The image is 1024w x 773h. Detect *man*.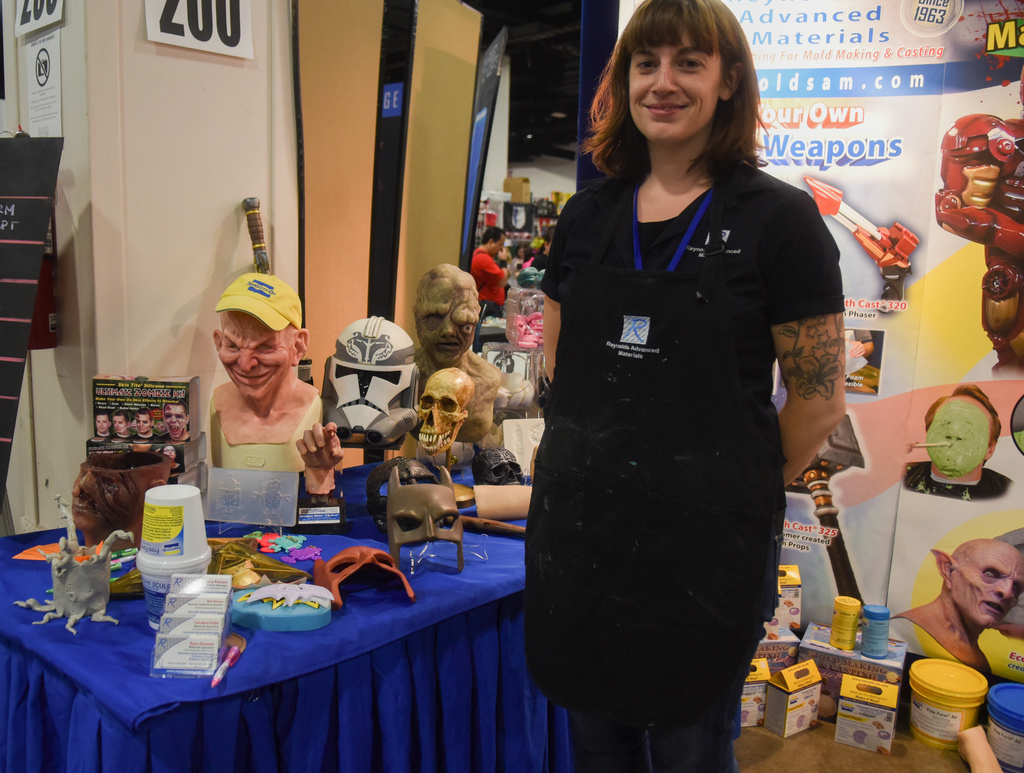
Detection: x1=893, y1=535, x2=1023, y2=667.
